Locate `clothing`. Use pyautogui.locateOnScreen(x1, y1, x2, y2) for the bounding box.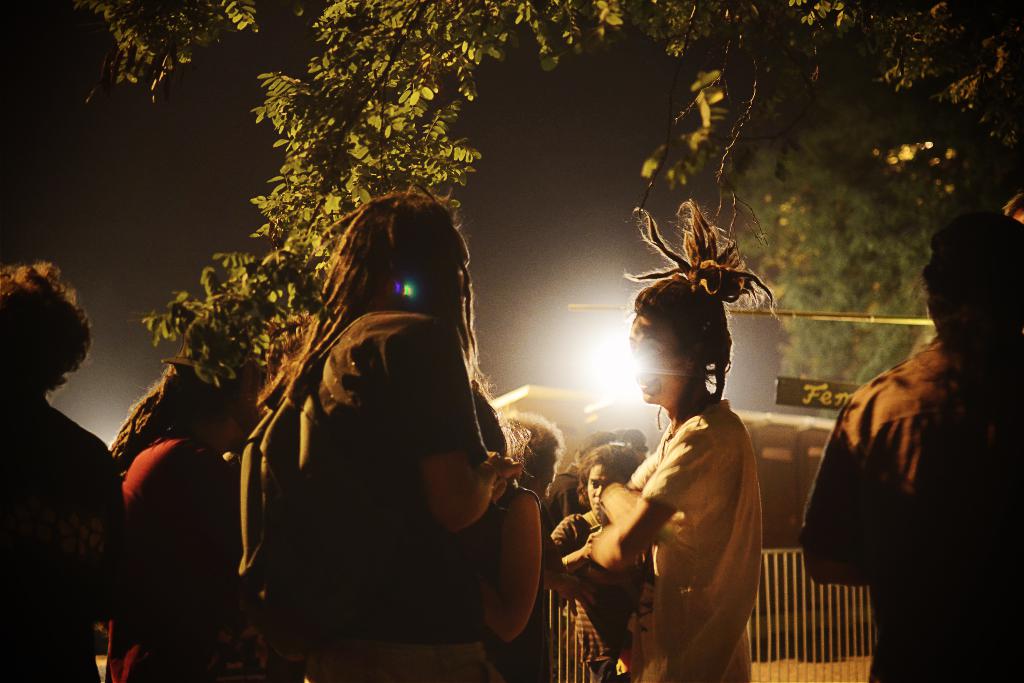
pyautogui.locateOnScreen(804, 328, 1023, 671).
